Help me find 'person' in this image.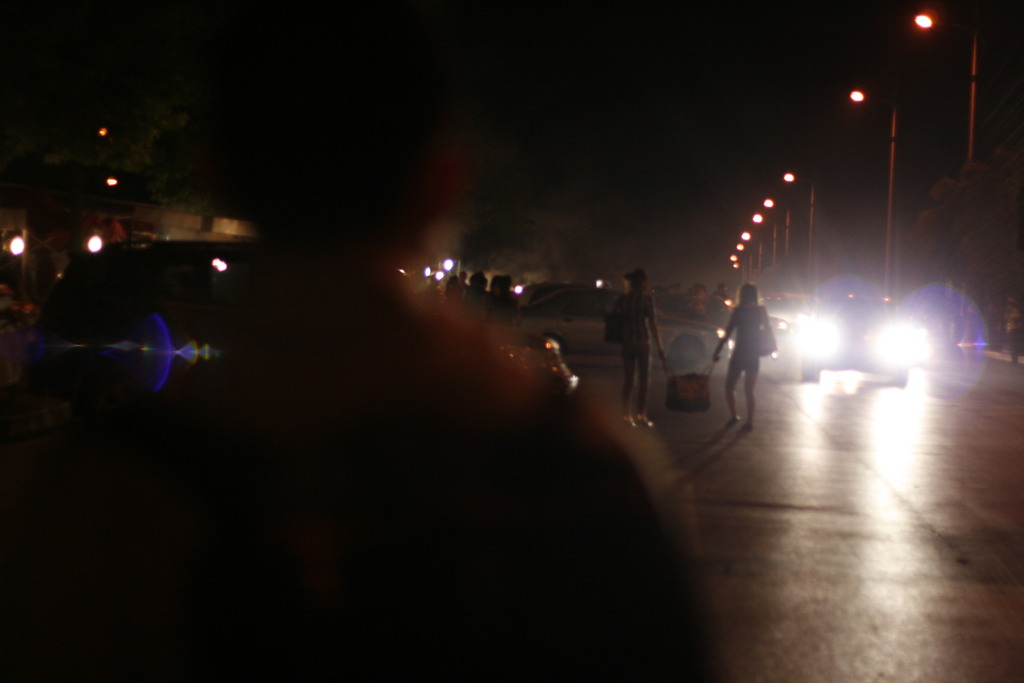
Found it: (710,280,779,432).
